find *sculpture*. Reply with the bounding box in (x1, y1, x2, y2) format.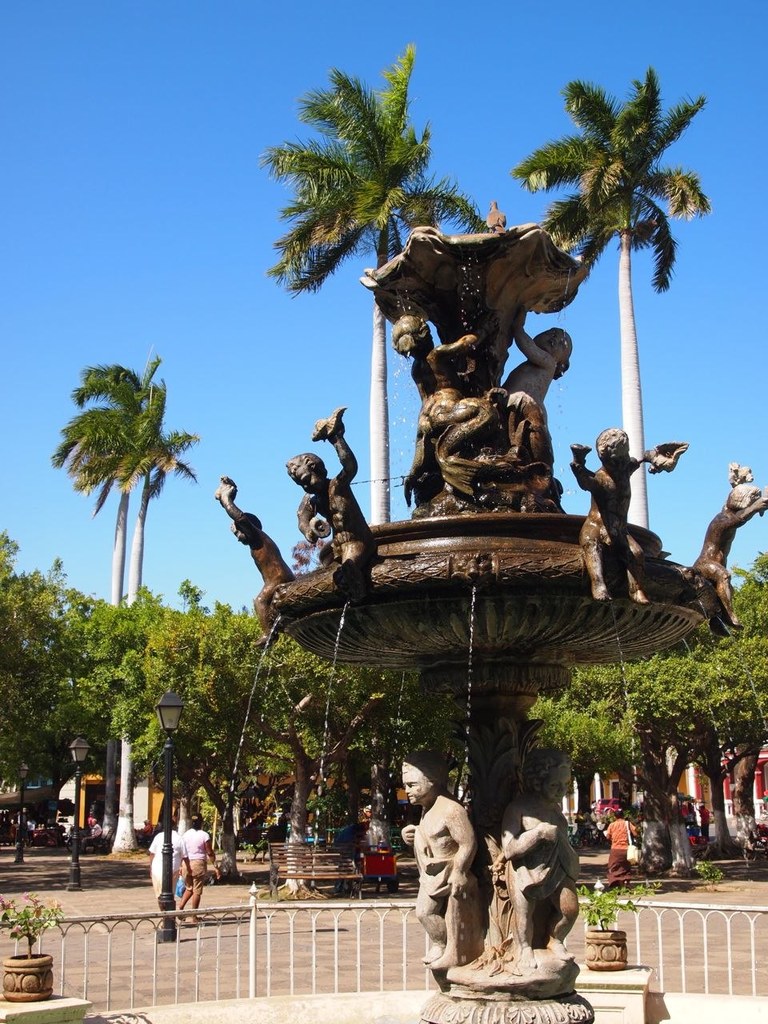
(205, 484, 287, 595).
